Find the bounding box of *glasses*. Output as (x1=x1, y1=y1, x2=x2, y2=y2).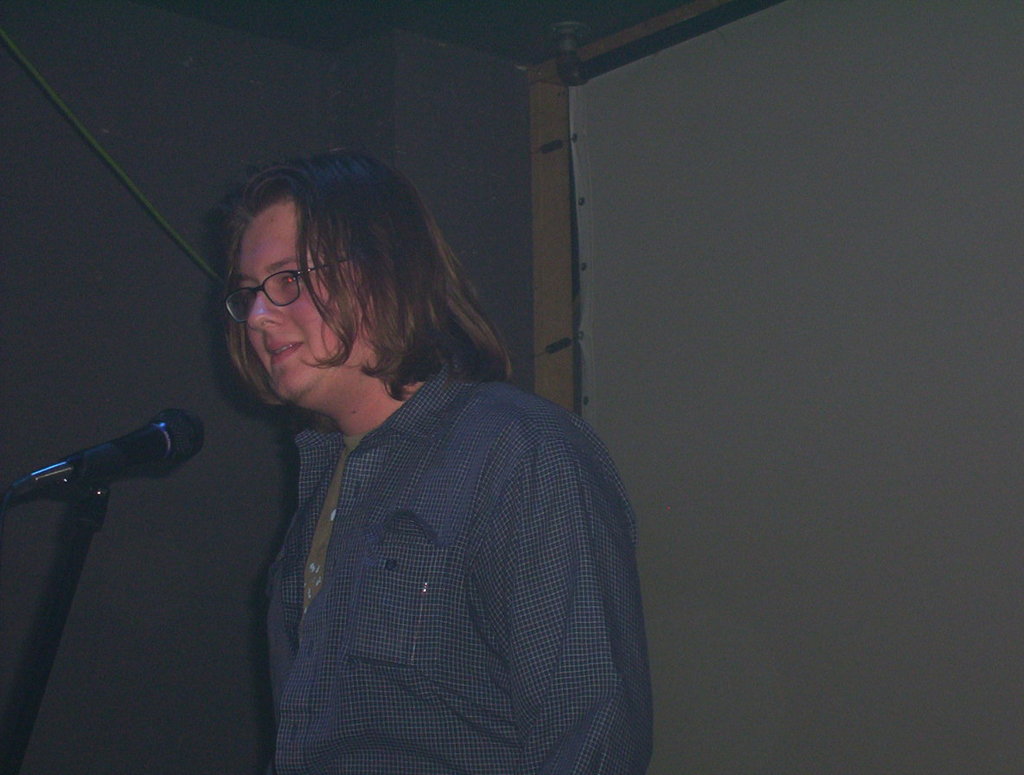
(x1=223, y1=255, x2=362, y2=327).
